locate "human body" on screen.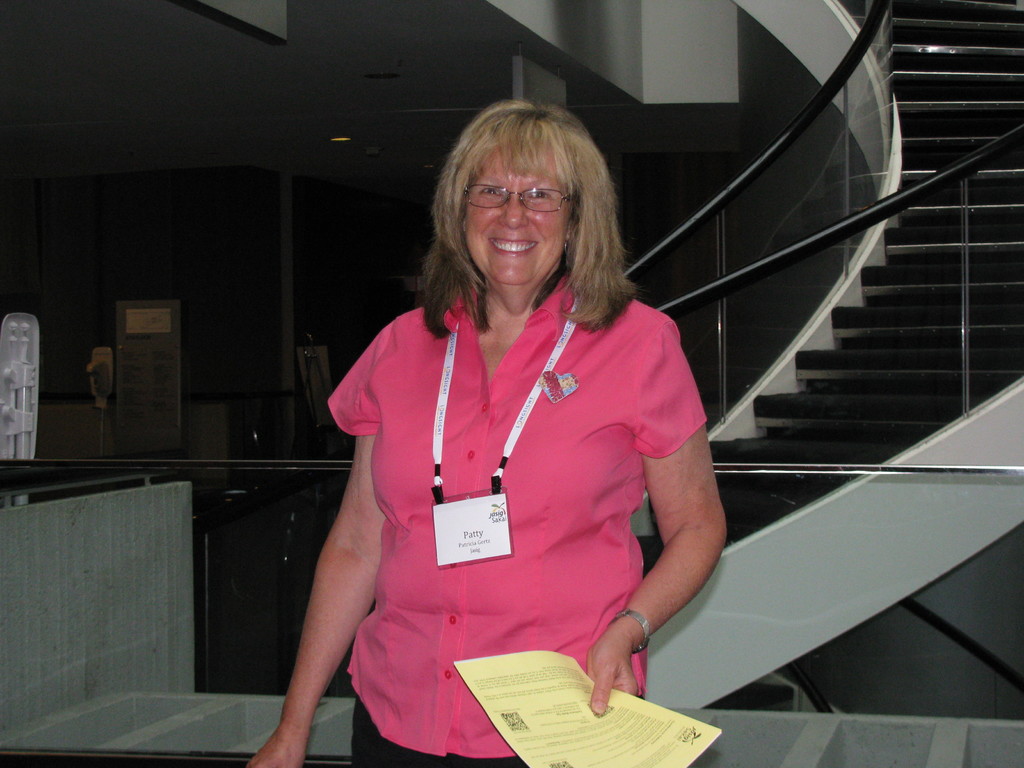
On screen at [x1=272, y1=134, x2=726, y2=758].
